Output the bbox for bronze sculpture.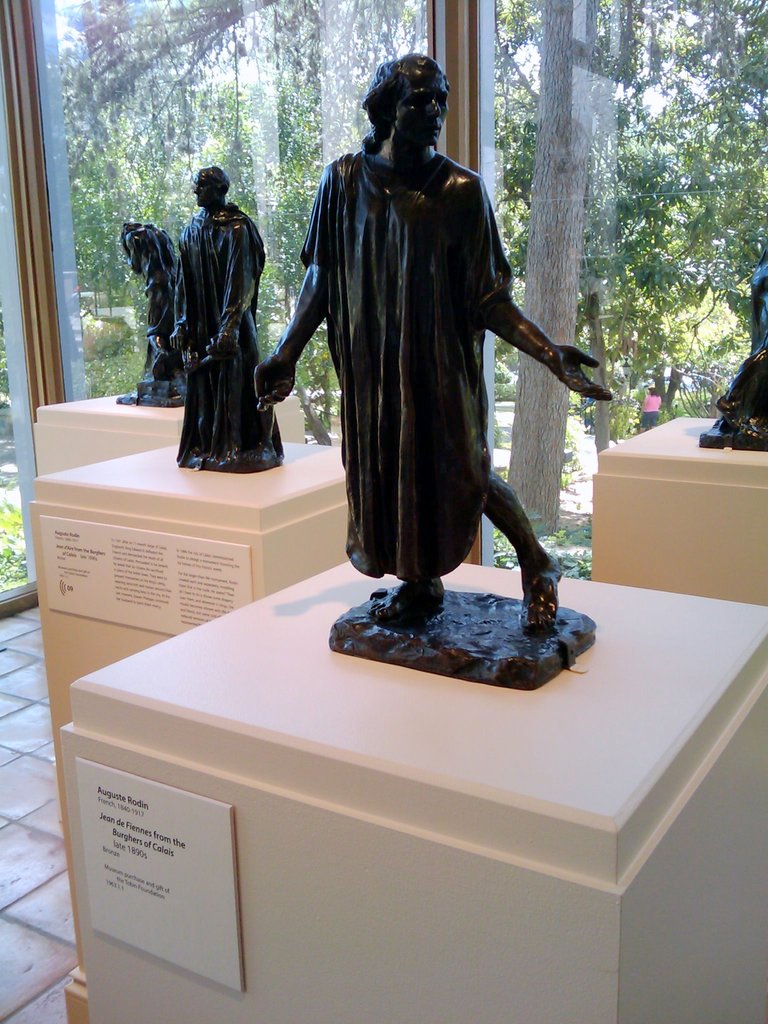
l=116, t=214, r=195, b=408.
